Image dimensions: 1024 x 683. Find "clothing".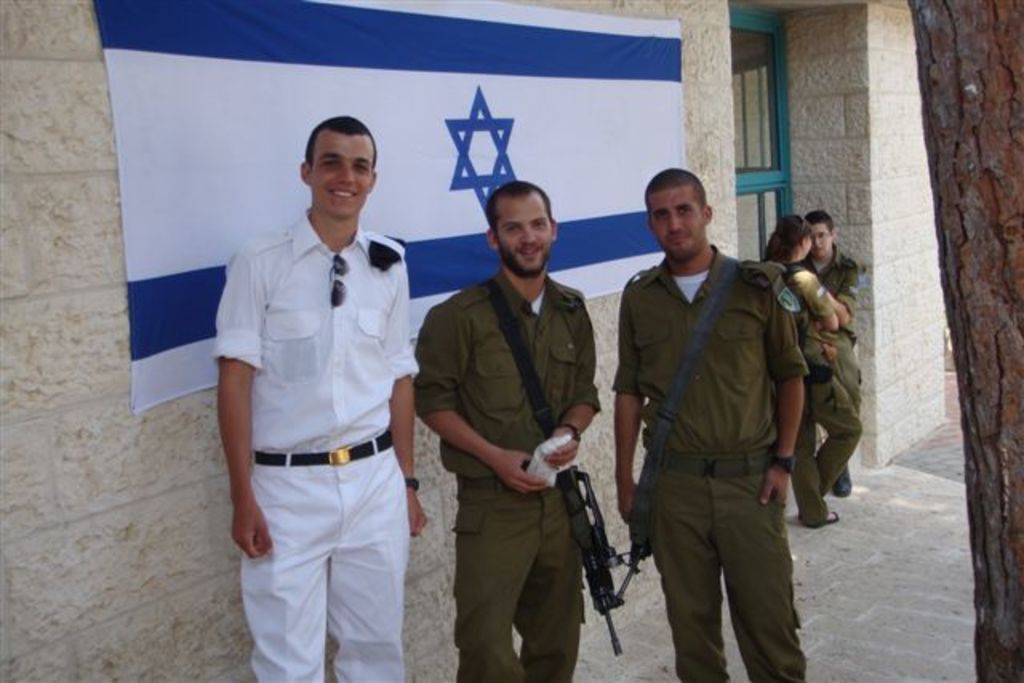
box=[603, 240, 808, 681].
